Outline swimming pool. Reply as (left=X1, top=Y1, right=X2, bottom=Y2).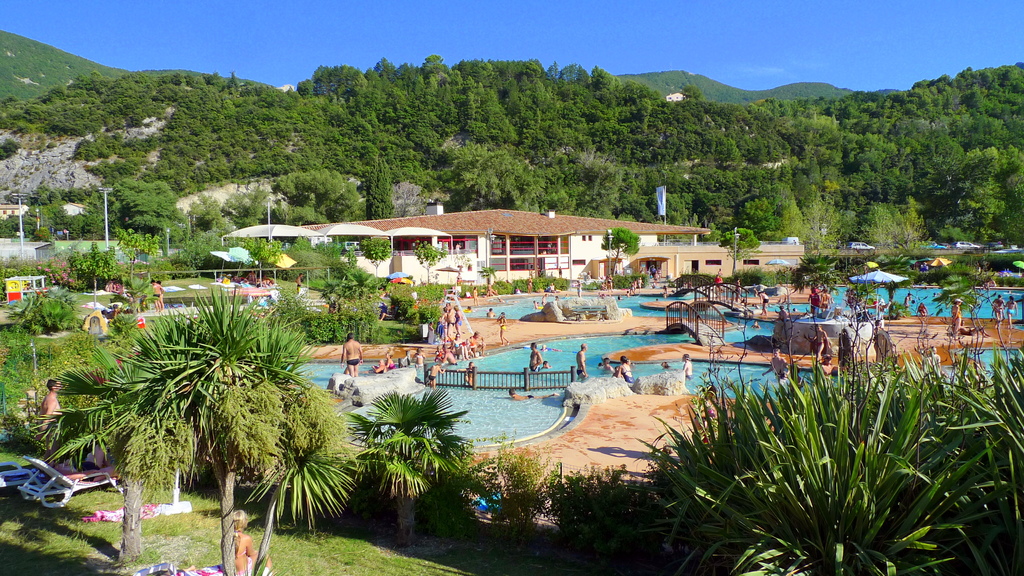
(left=284, top=285, right=1023, bottom=452).
